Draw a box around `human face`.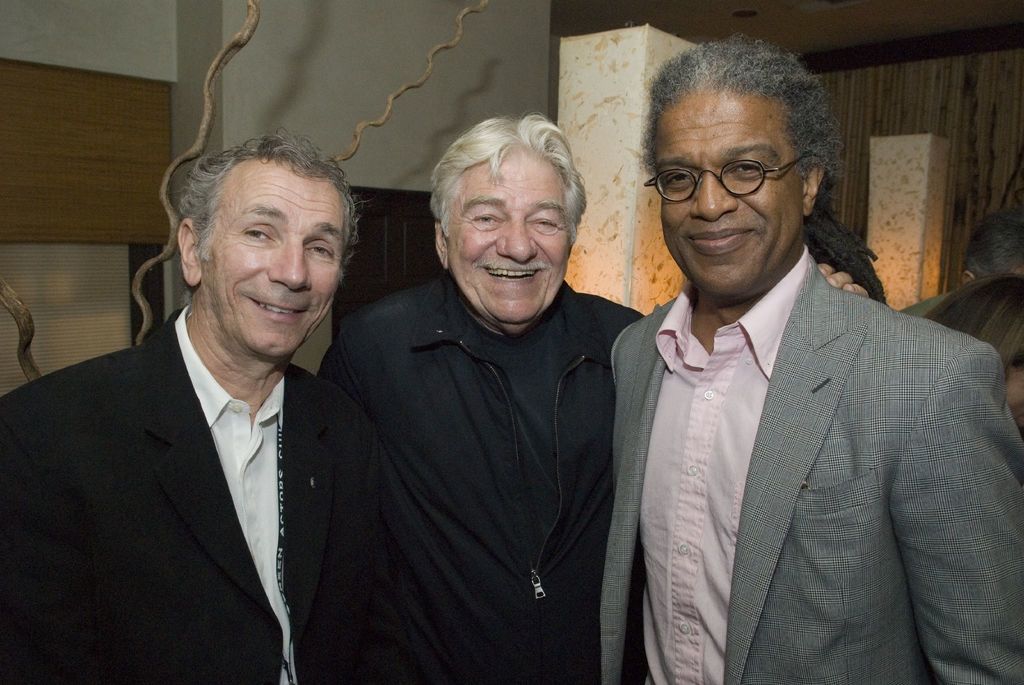
region(207, 159, 344, 361).
